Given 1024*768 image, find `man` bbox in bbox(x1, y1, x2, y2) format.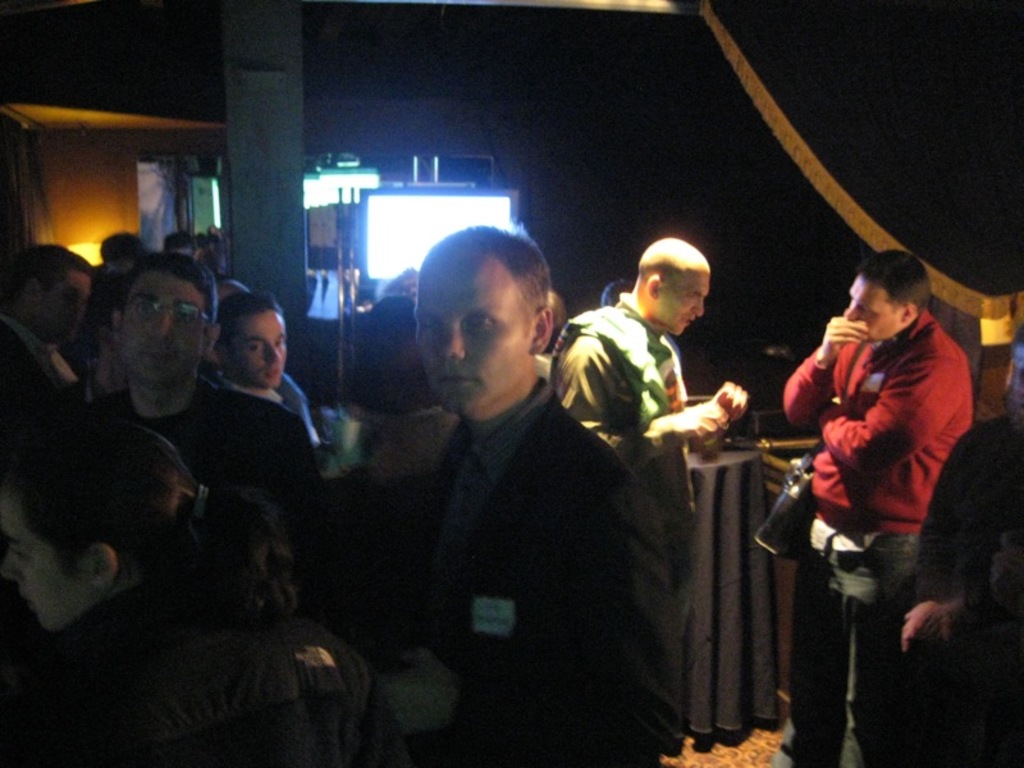
bbox(896, 328, 1023, 767).
